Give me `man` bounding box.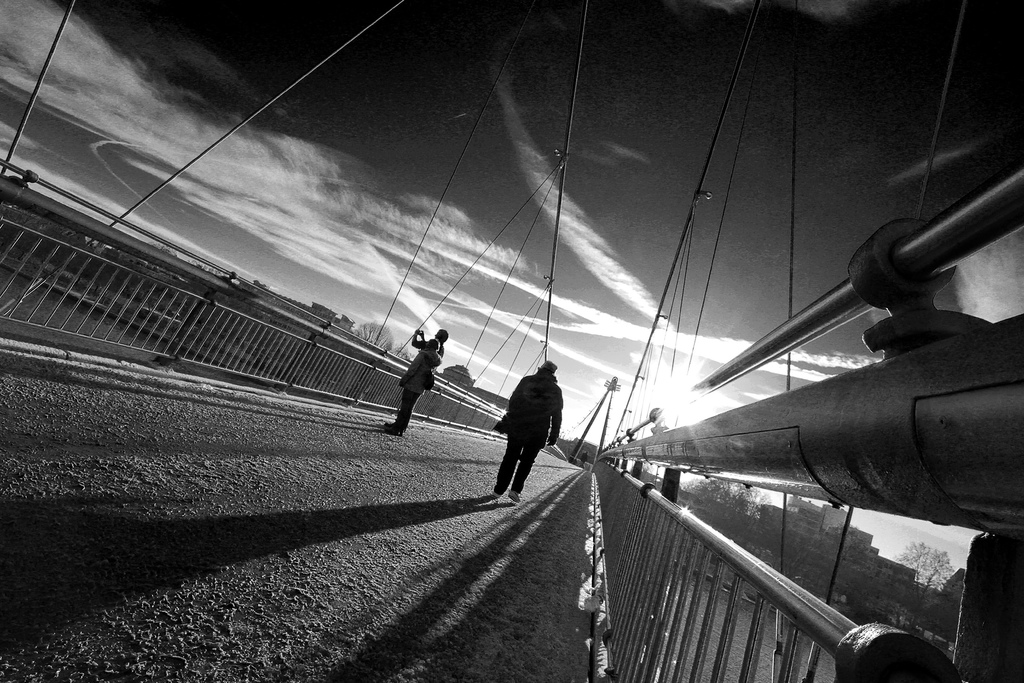
(left=489, top=359, right=575, bottom=511).
